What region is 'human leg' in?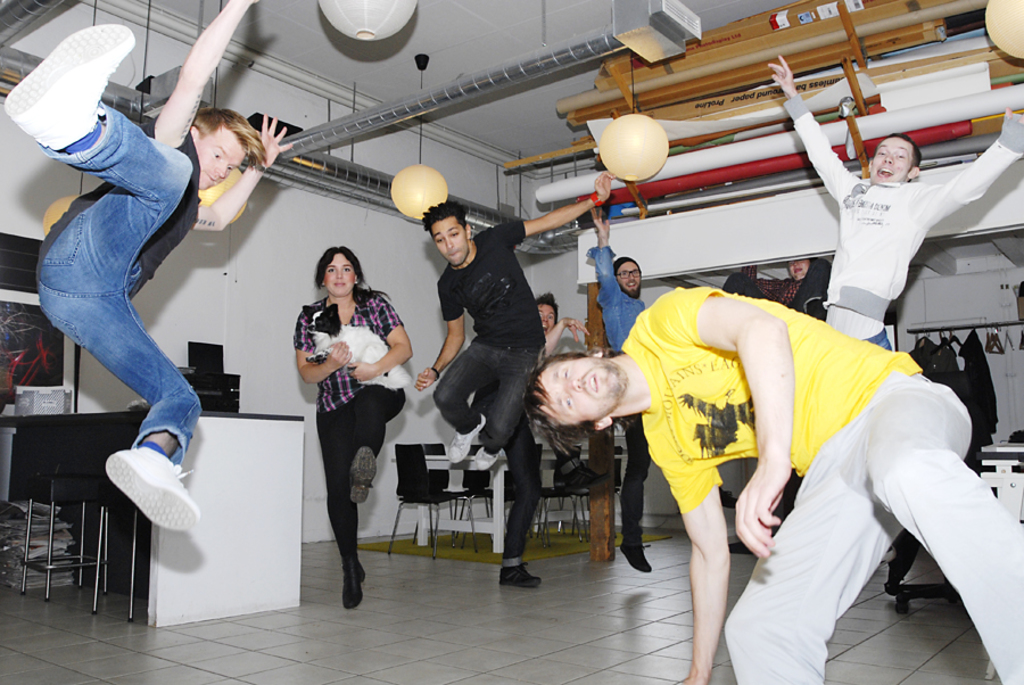
(left=480, top=341, right=544, bottom=468).
